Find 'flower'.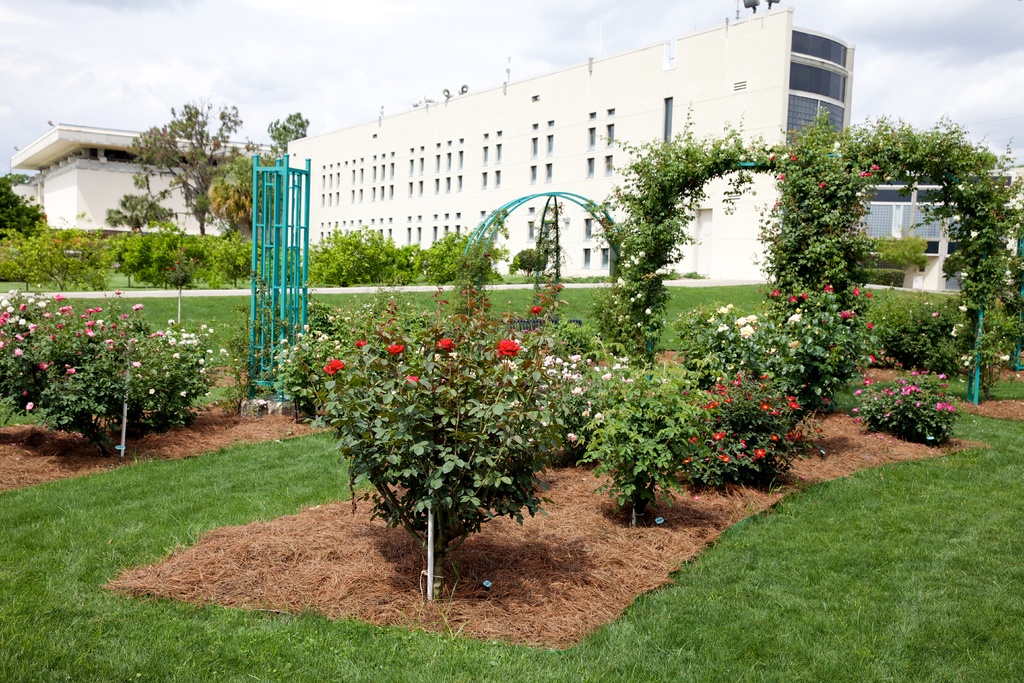
x1=330 y1=357 x2=346 y2=368.
